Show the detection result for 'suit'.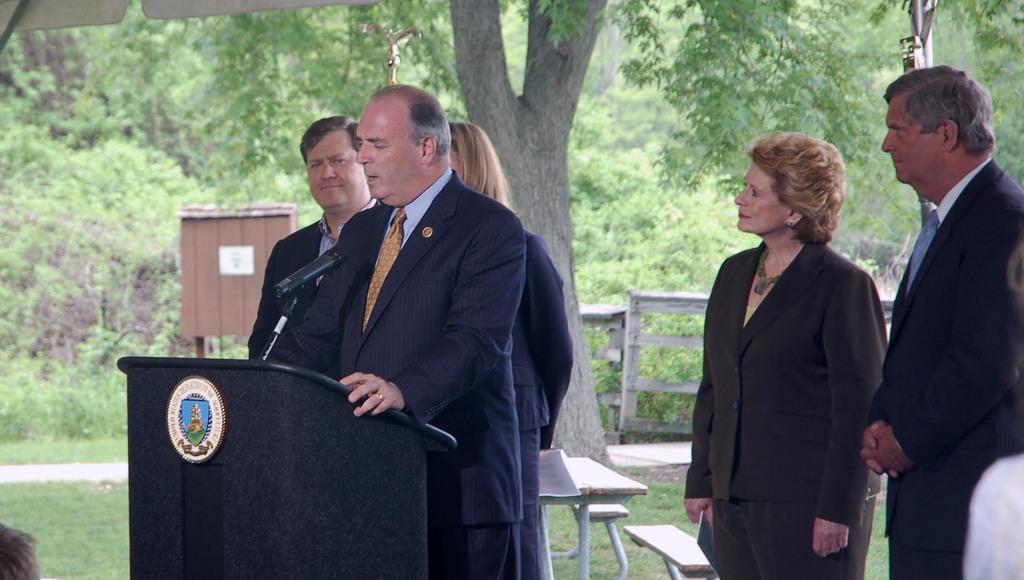
[x1=868, y1=158, x2=1023, y2=579].
